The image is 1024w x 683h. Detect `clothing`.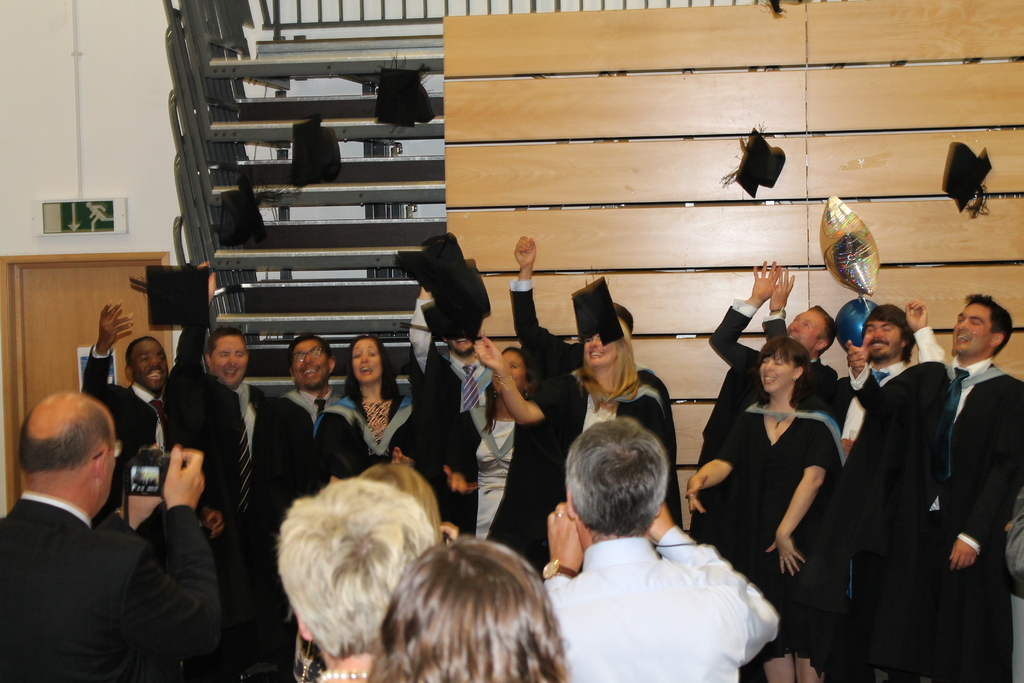
Detection: (546, 532, 785, 682).
